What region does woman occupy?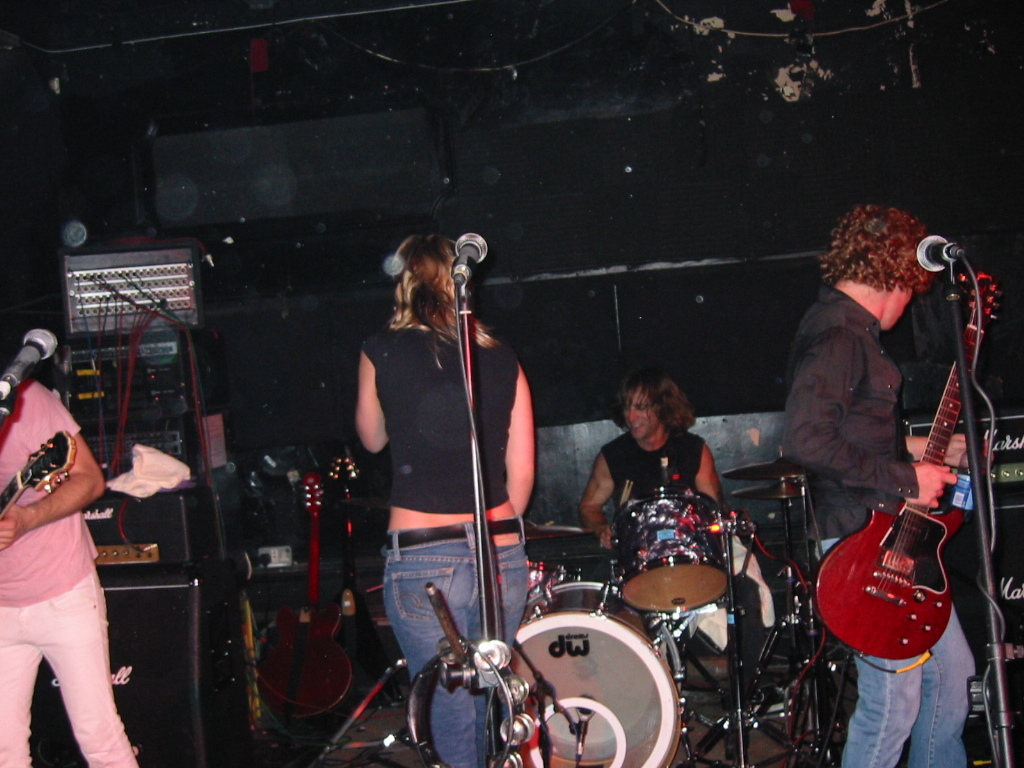
rect(0, 330, 119, 748).
